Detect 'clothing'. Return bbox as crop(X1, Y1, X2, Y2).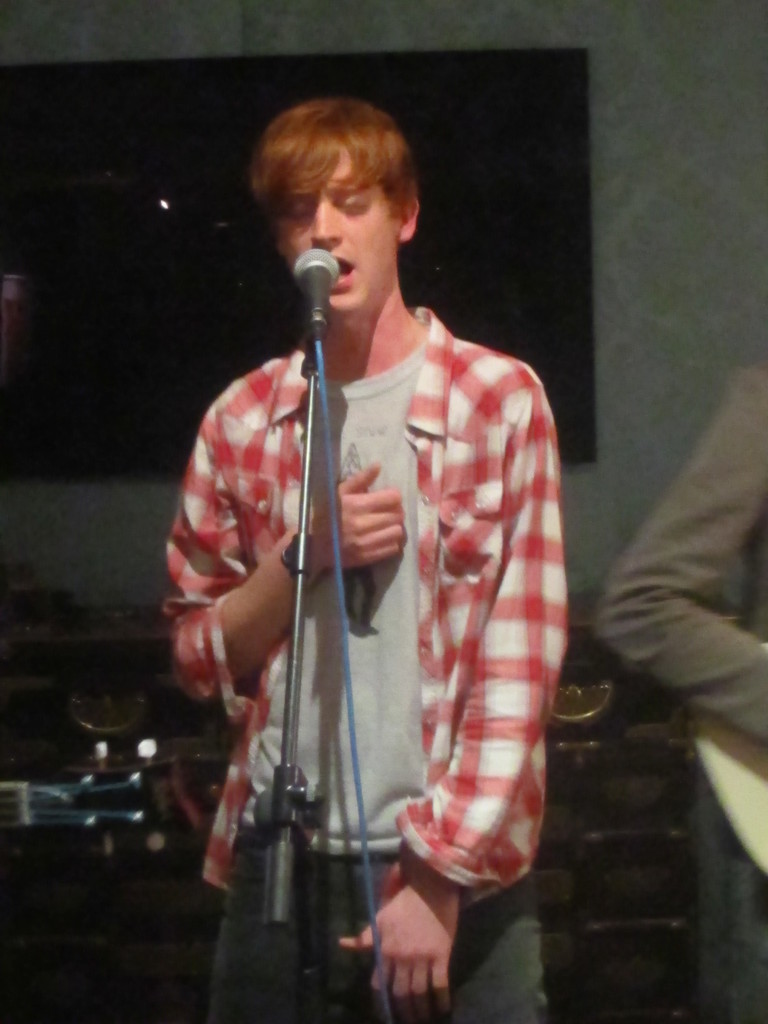
crop(587, 353, 767, 743).
